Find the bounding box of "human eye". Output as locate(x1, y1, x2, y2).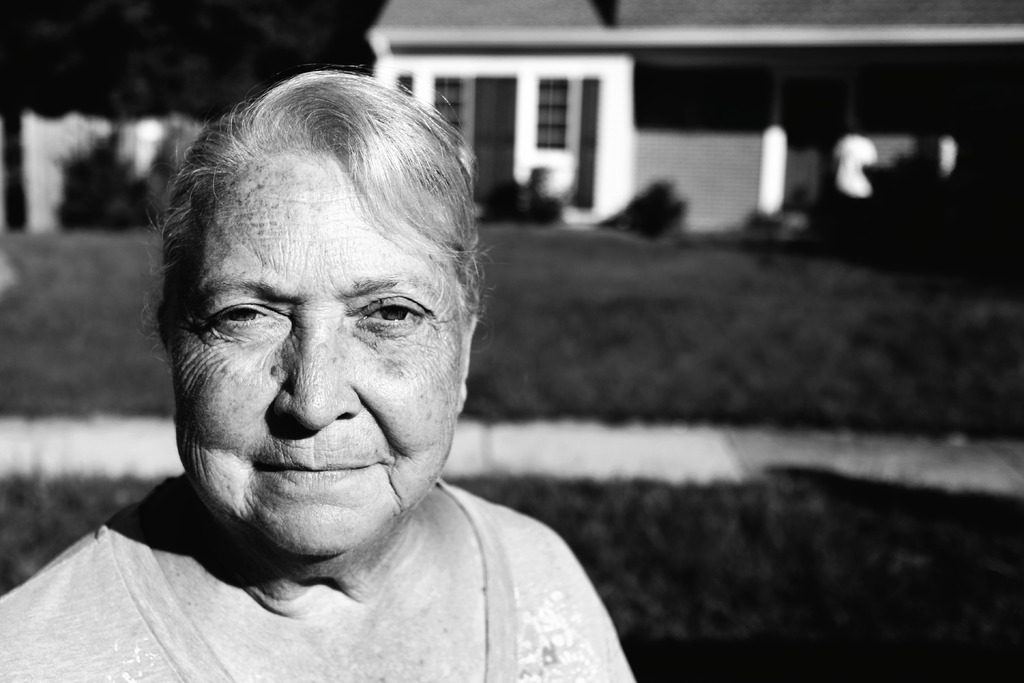
locate(200, 299, 280, 333).
